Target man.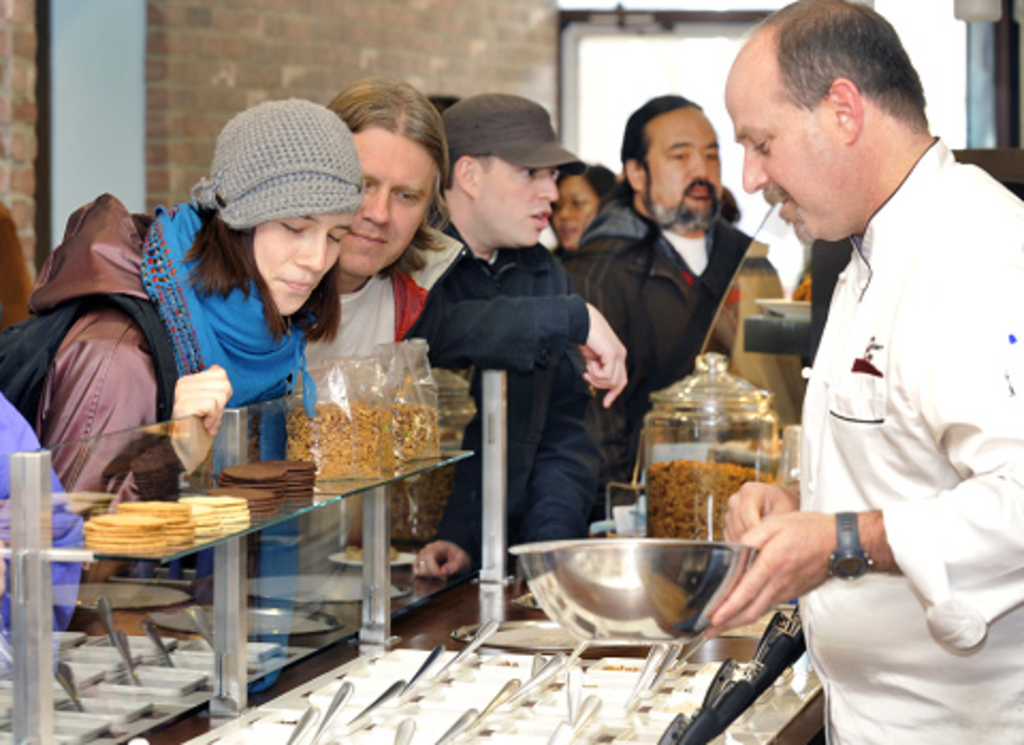
Target region: 565/100/794/423.
